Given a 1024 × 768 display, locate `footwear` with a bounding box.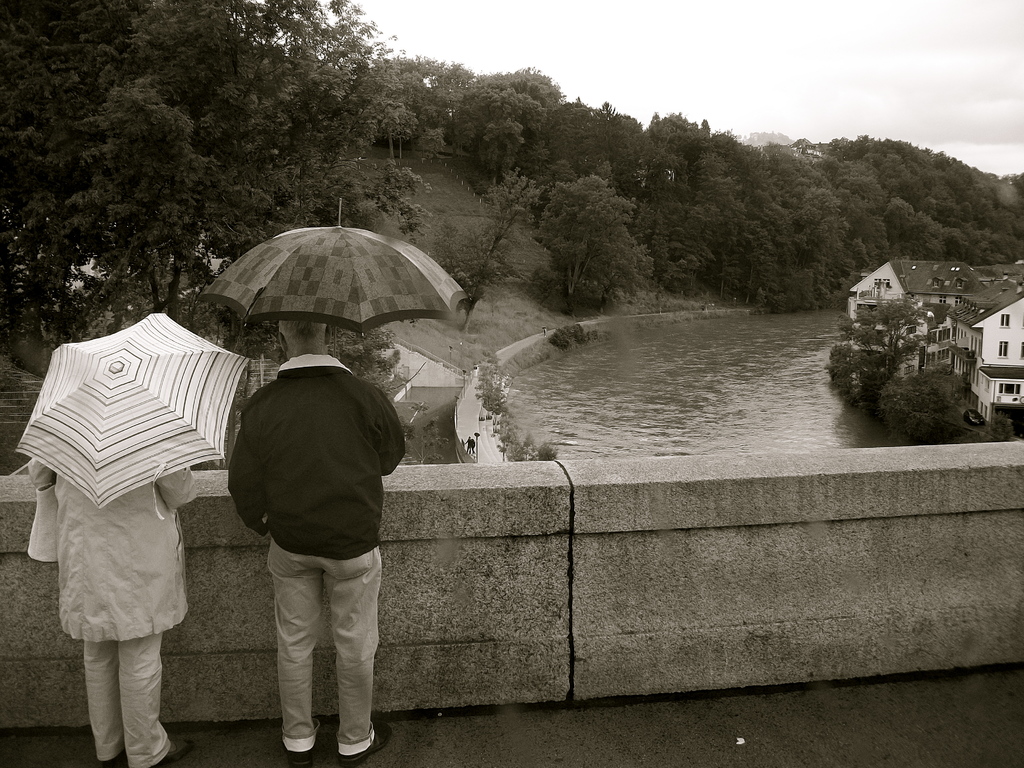
Located: pyautogui.locateOnScreen(97, 755, 125, 767).
